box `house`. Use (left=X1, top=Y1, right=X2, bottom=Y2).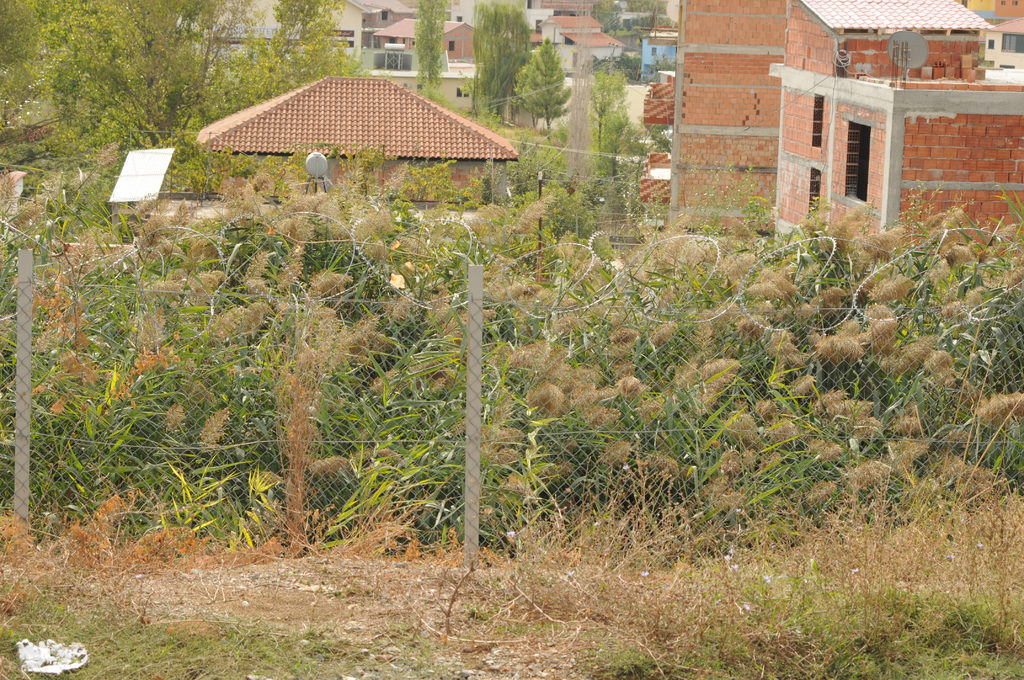
(left=669, top=0, right=767, bottom=250).
